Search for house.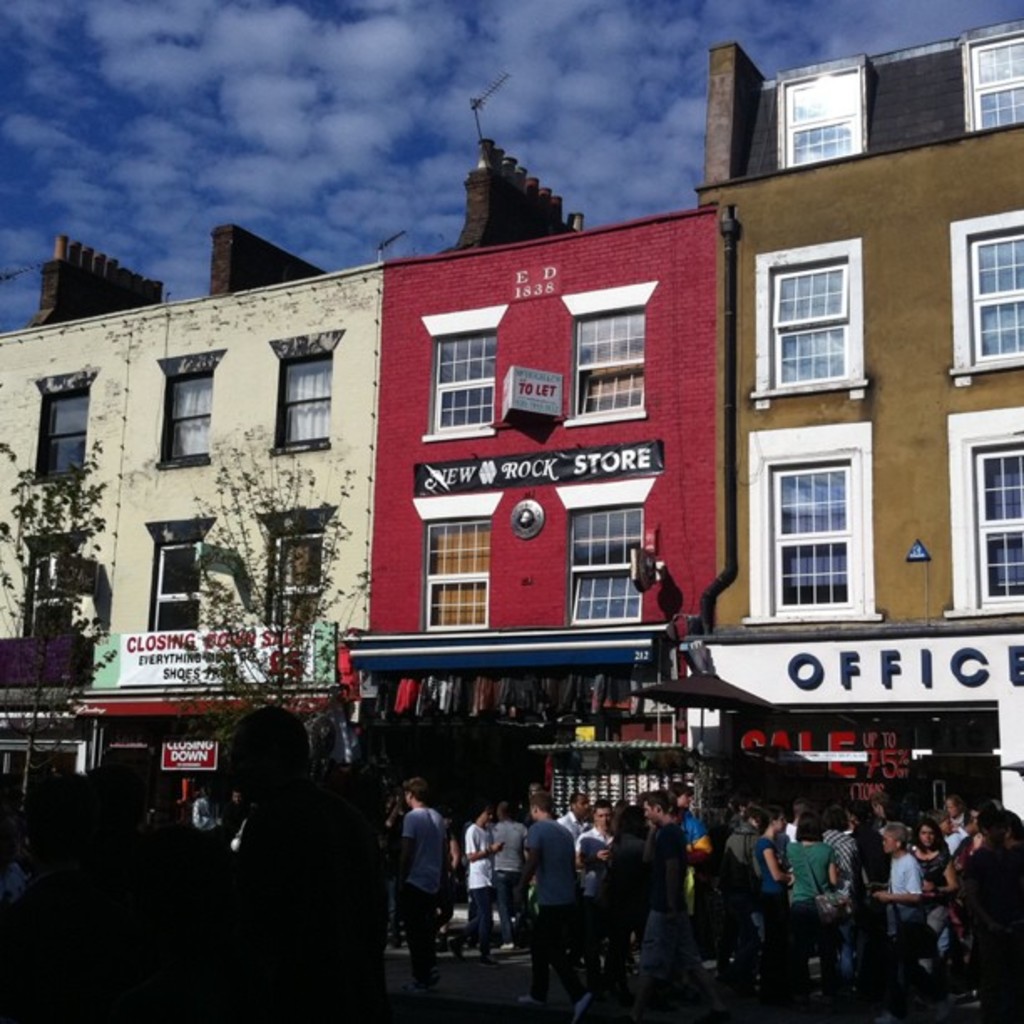
Found at pyautogui.locateOnScreen(0, 264, 368, 828).
